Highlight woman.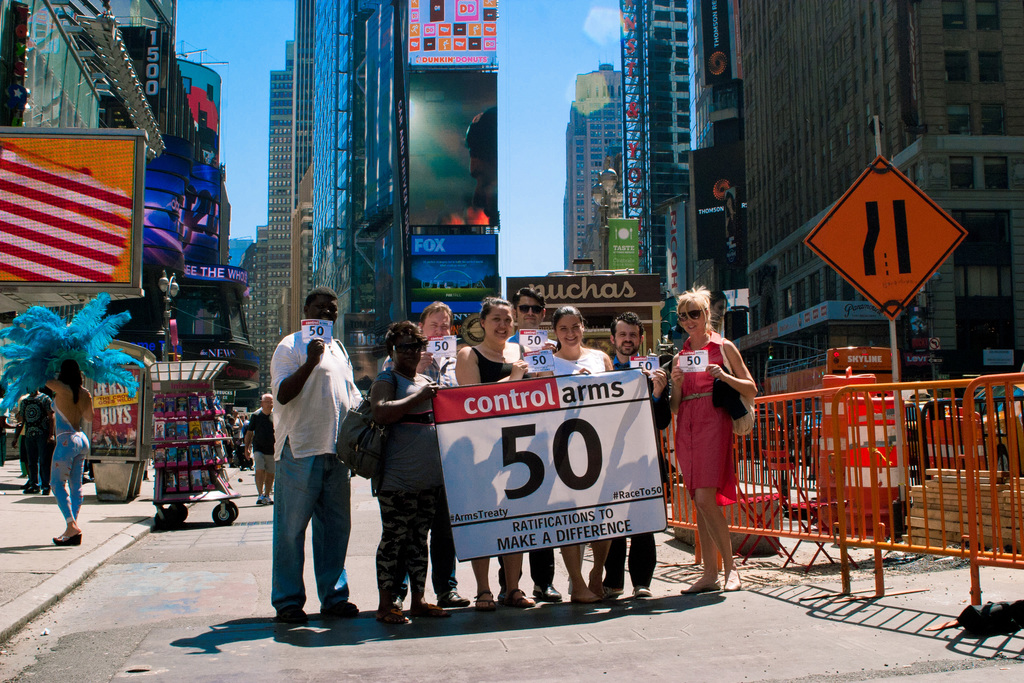
Highlighted region: <region>656, 301, 769, 597</region>.
